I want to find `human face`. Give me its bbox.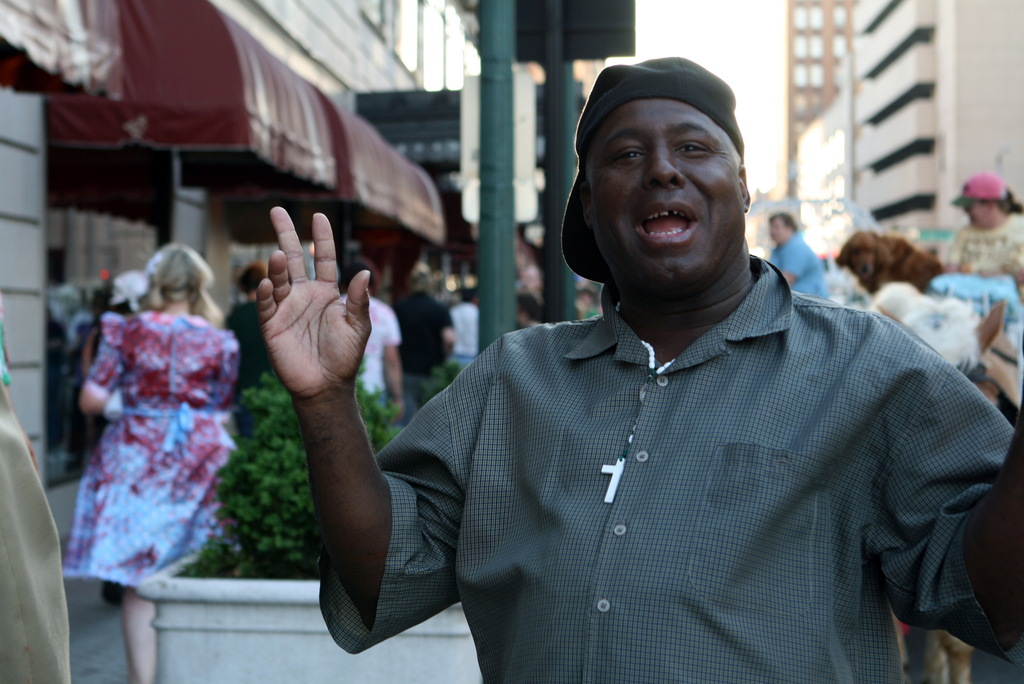
<box>583,100,747,286</box>.
